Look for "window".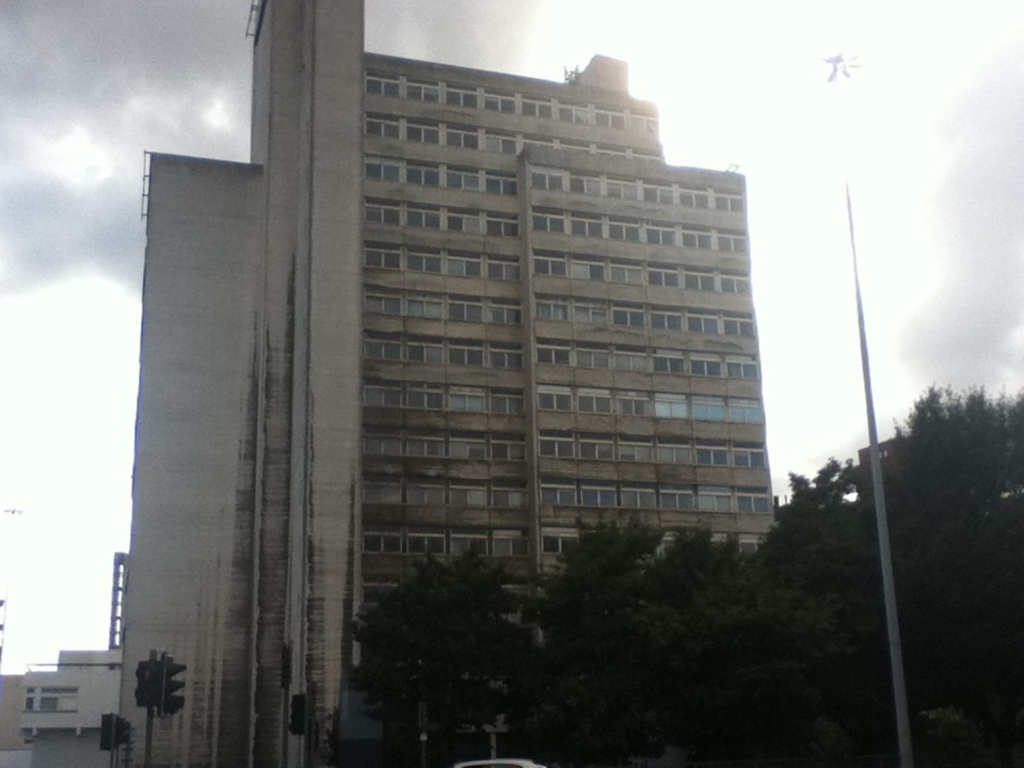
Found: [x1=640, y1=267, x2=681, y2=287].
